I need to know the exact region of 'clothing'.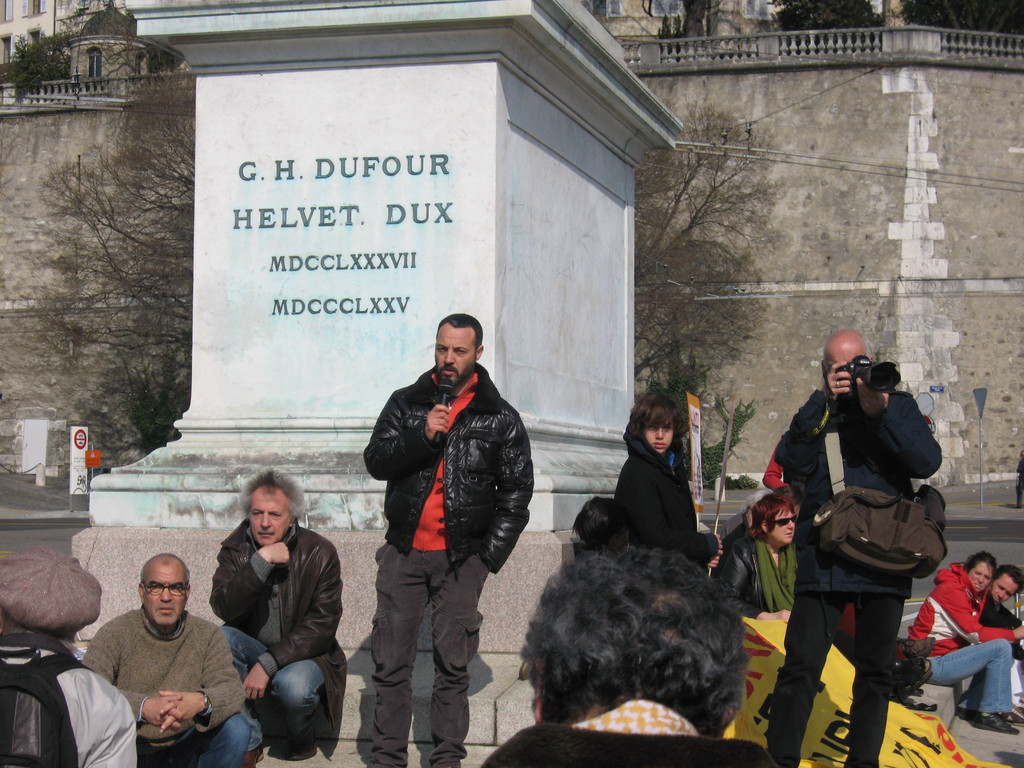
Region: 904:563:1012:717.
